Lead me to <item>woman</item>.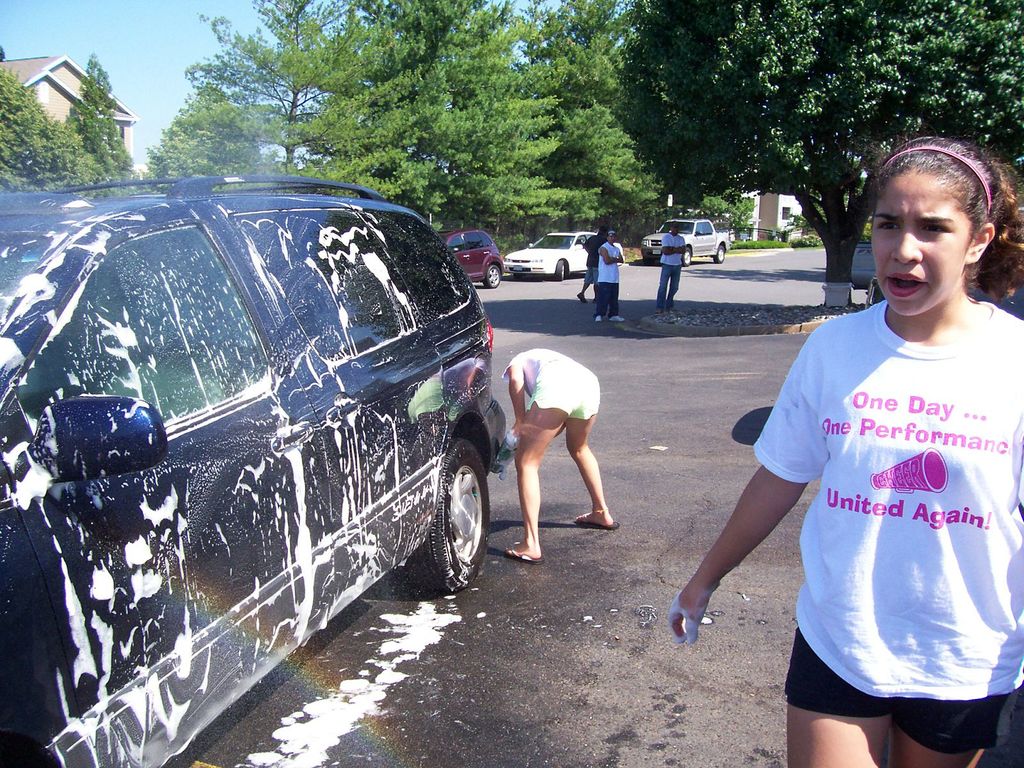
Lead to 730,139,1007,764.
